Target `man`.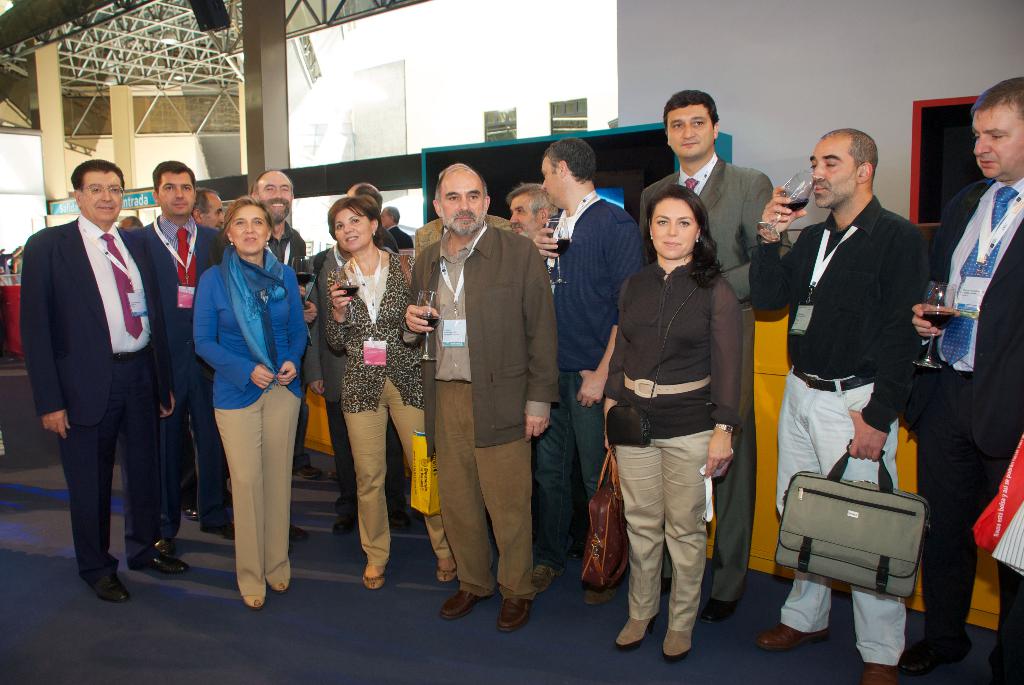
Target region: 637,88,796,618.
